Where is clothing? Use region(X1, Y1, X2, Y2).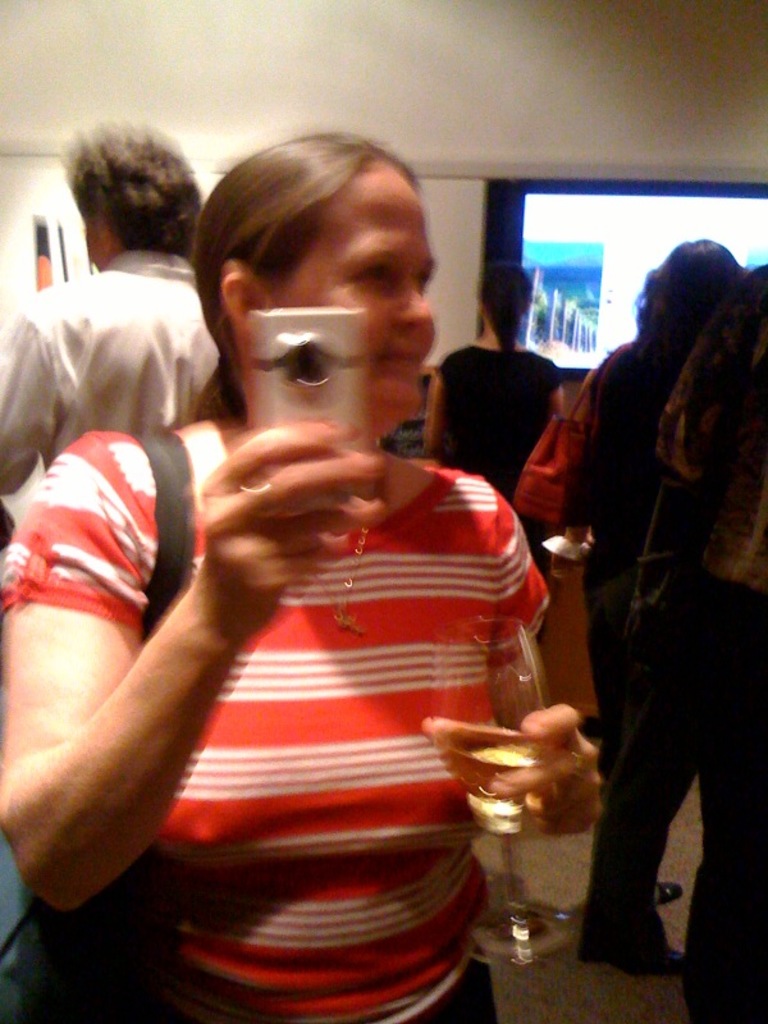
region(0, 397, 547, 1023).
